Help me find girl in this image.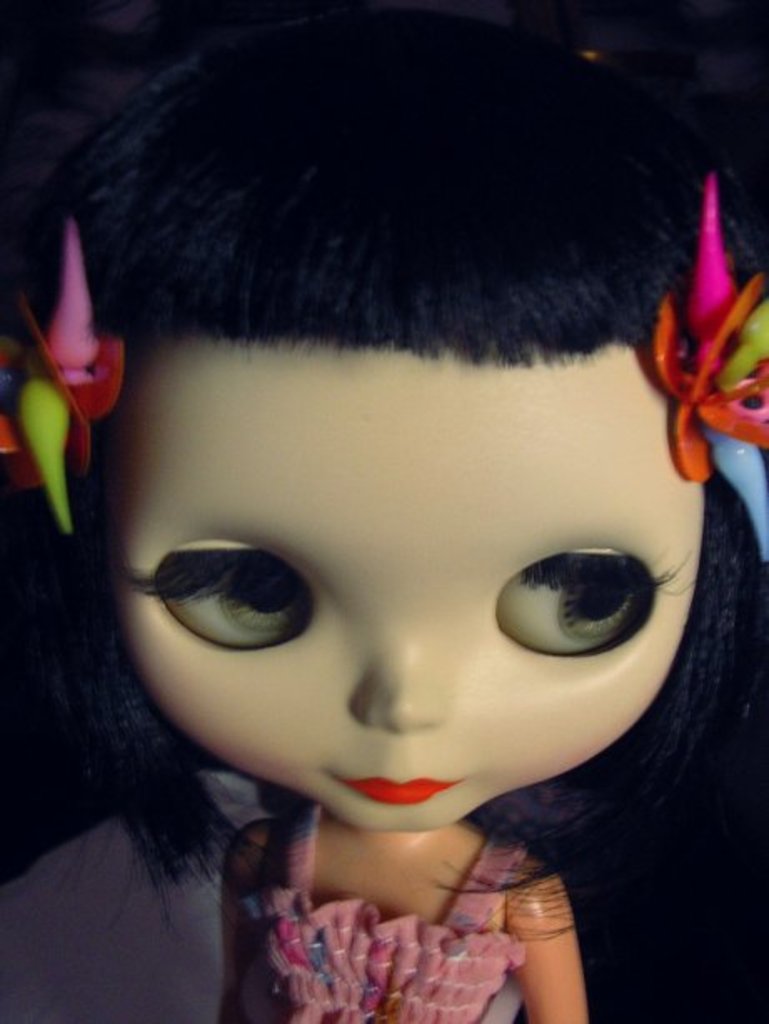
Found it: <region>0, 0, 767, 1022</region>.
